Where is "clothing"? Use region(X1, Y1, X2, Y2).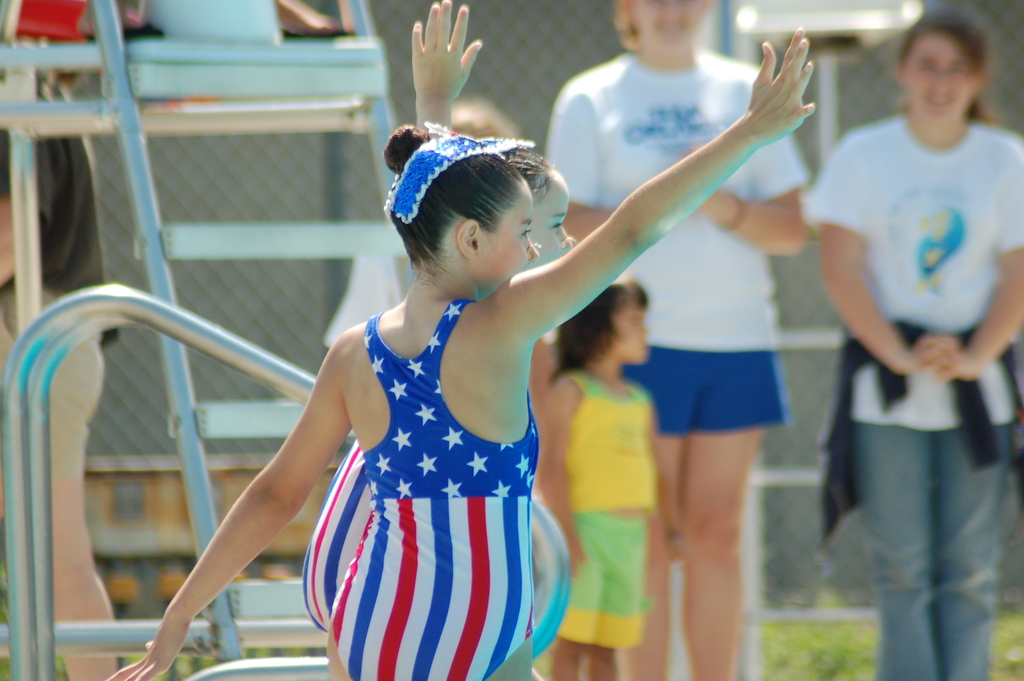
region(547, 50, 796, 439).
